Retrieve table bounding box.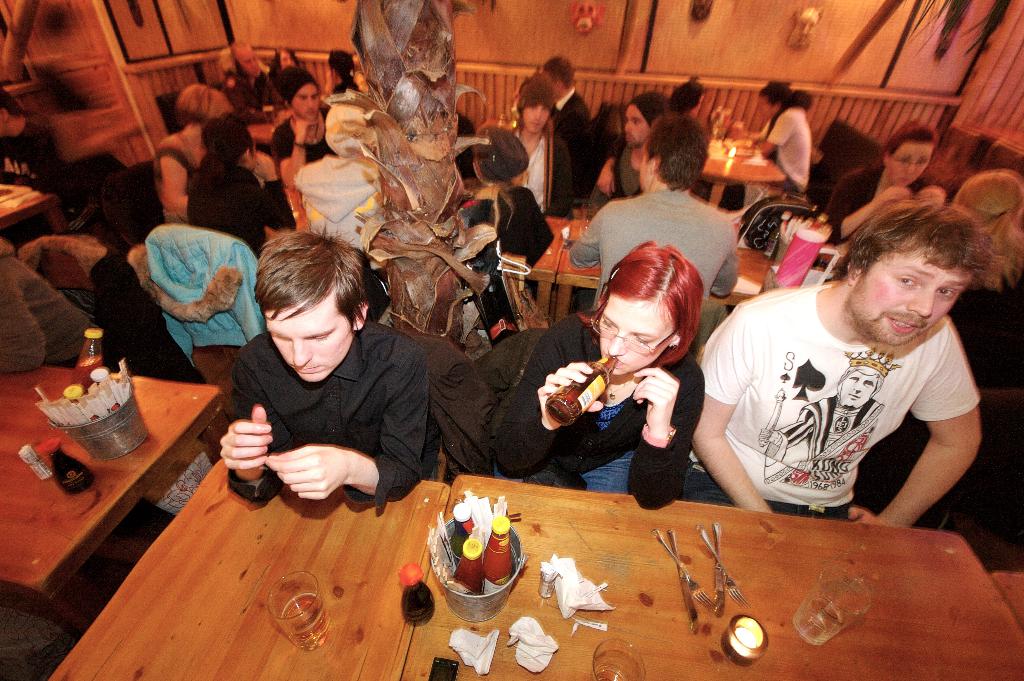
Bounding box: bbox=[0, 369, 227, 632].
